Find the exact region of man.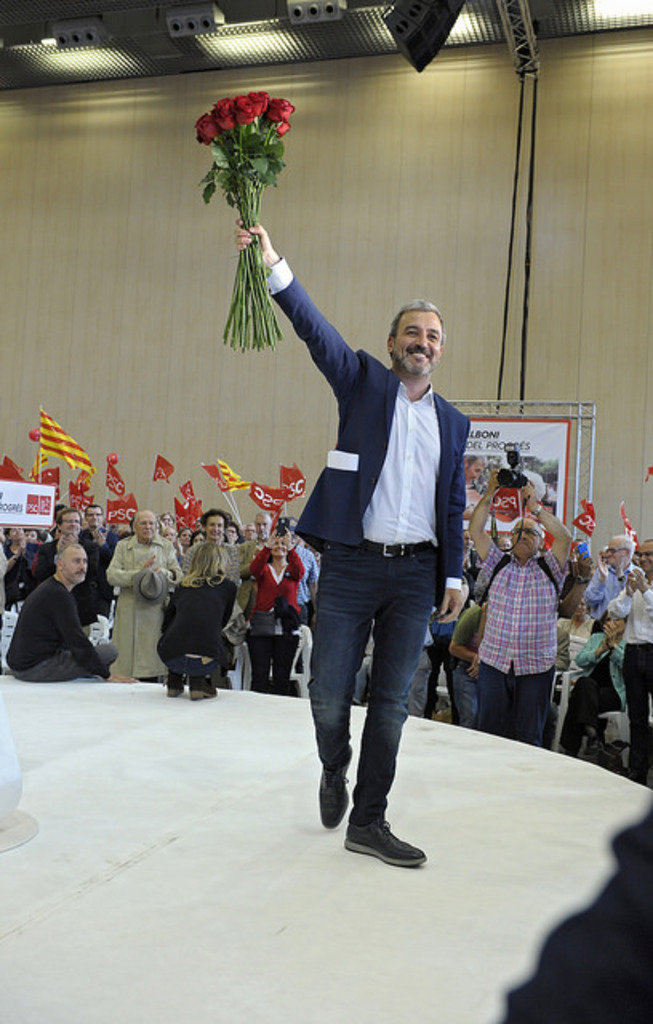
Exact region: 107:509:184:669.
